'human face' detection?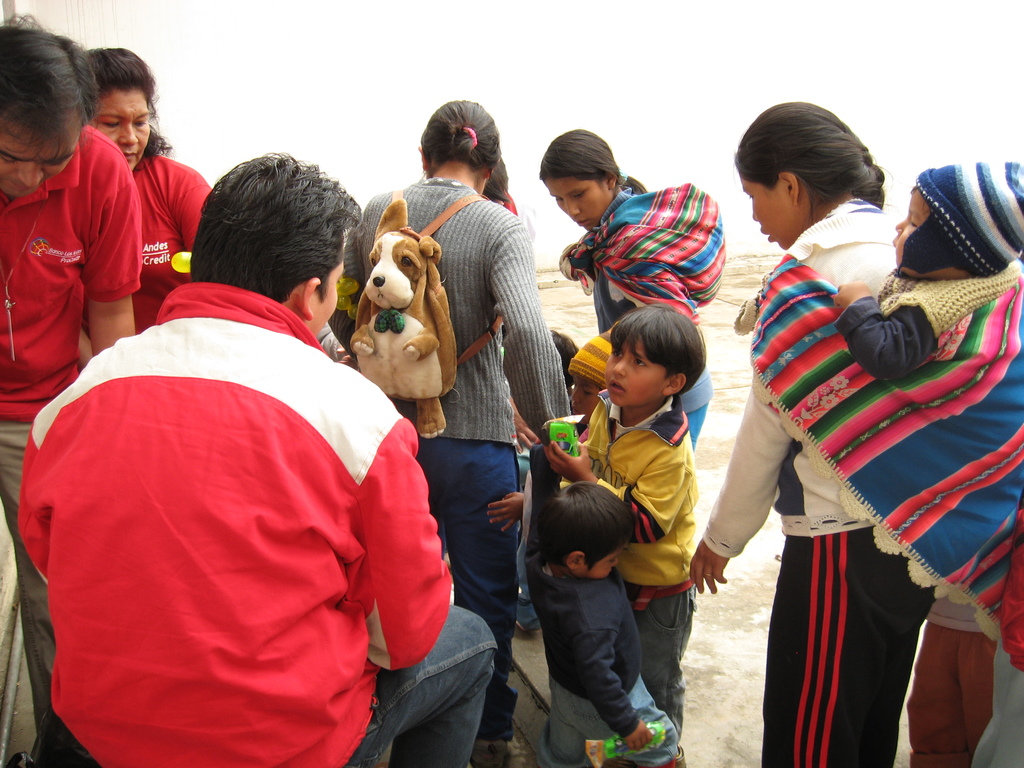
<region>0, 122, 79, 198</region>
